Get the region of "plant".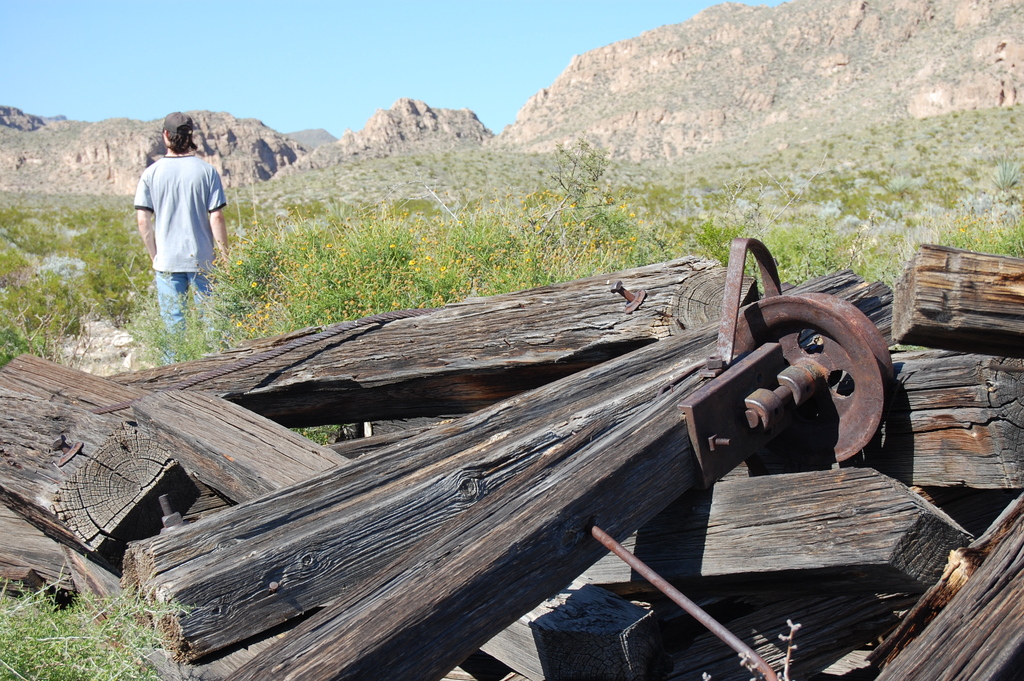
0 557 206 680.
